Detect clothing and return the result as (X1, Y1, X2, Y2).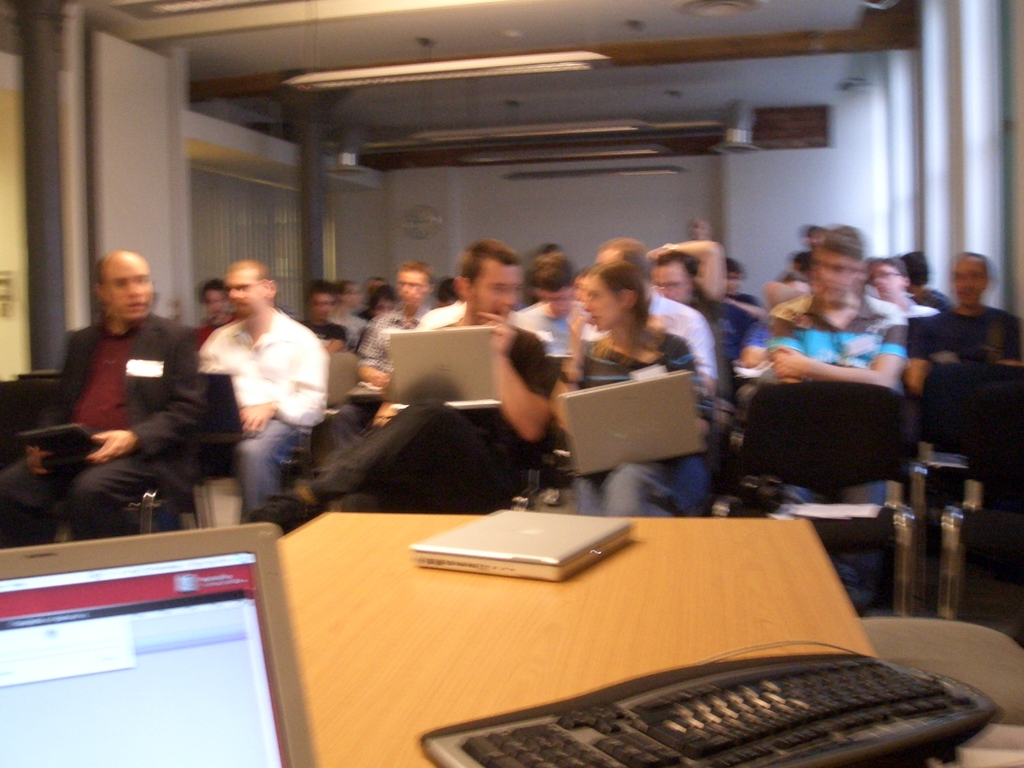
(1, 310, 196, 544).
